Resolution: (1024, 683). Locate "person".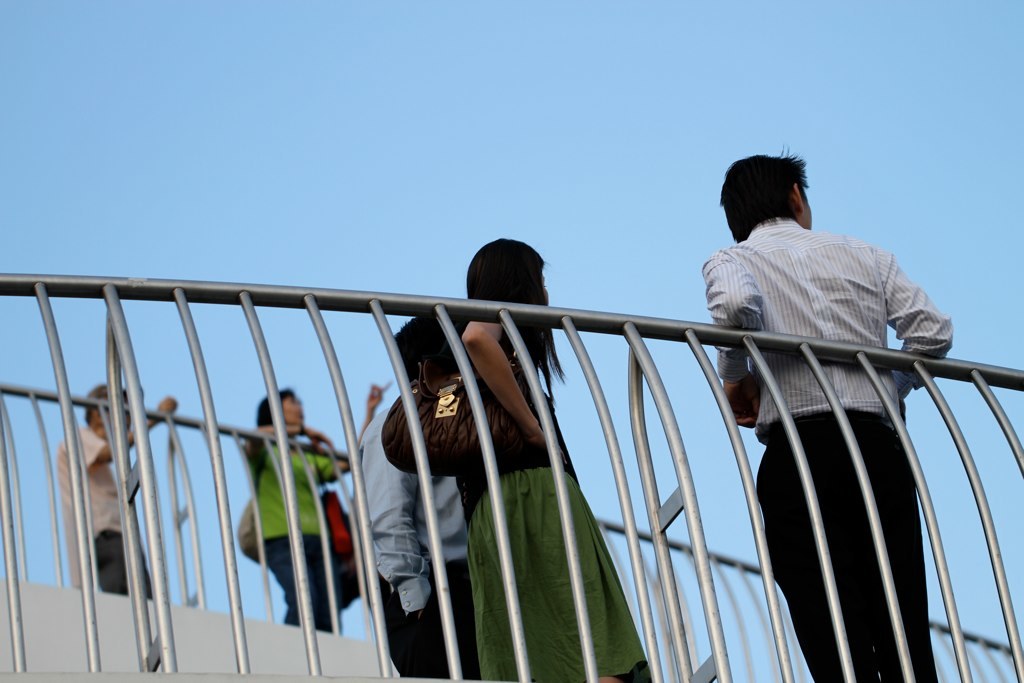
l=352, t=314, r=483, b=682.
